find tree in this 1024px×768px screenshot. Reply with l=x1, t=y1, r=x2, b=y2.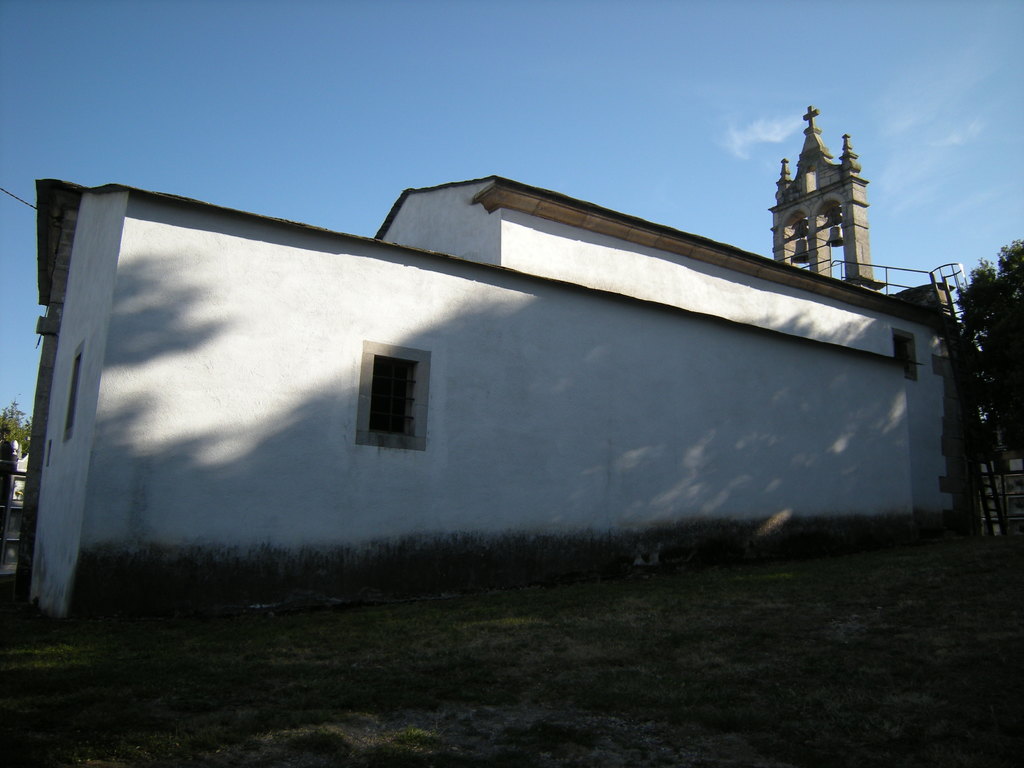
l=950, t=242, r=1023, b=451.
